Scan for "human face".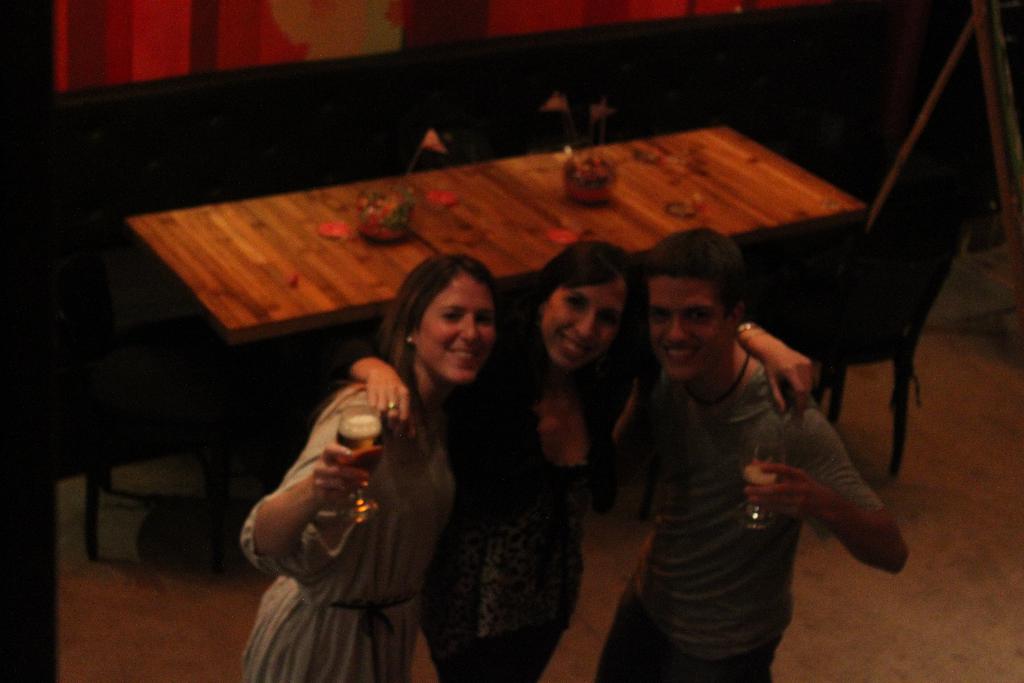
Scan result: (left=412, top=272, right=498, bottom=385).
